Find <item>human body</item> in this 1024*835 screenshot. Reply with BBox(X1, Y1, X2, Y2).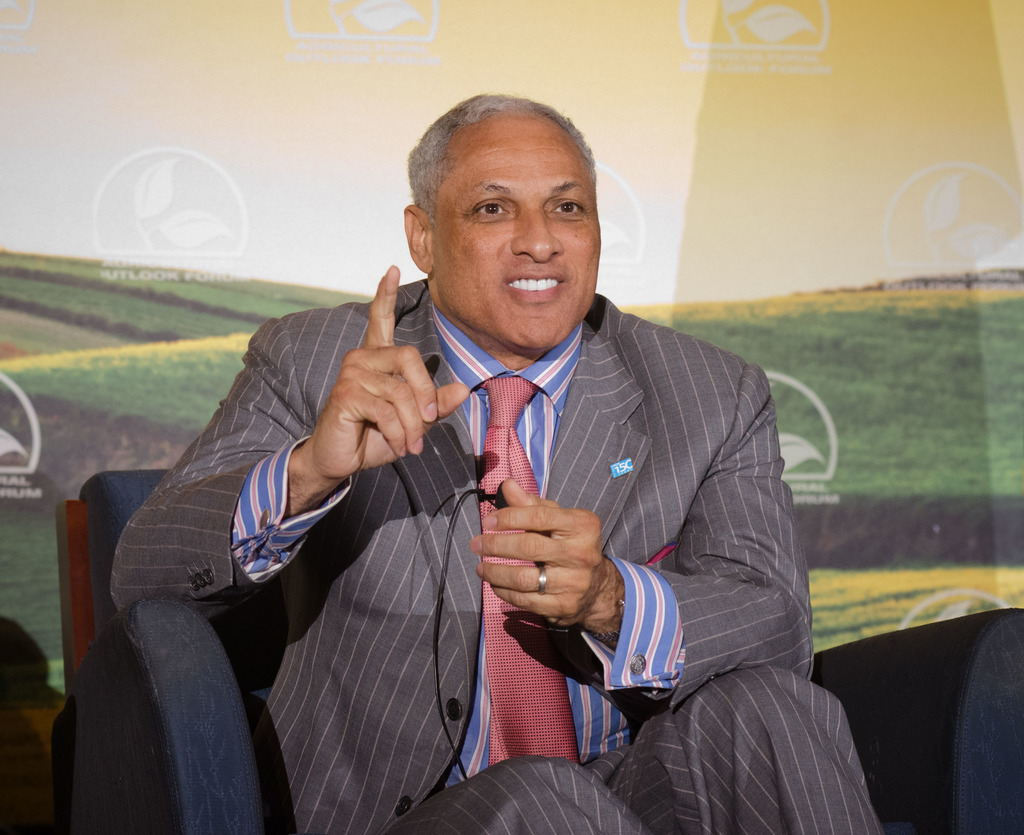
BBox(140, 115, 838, 824).
